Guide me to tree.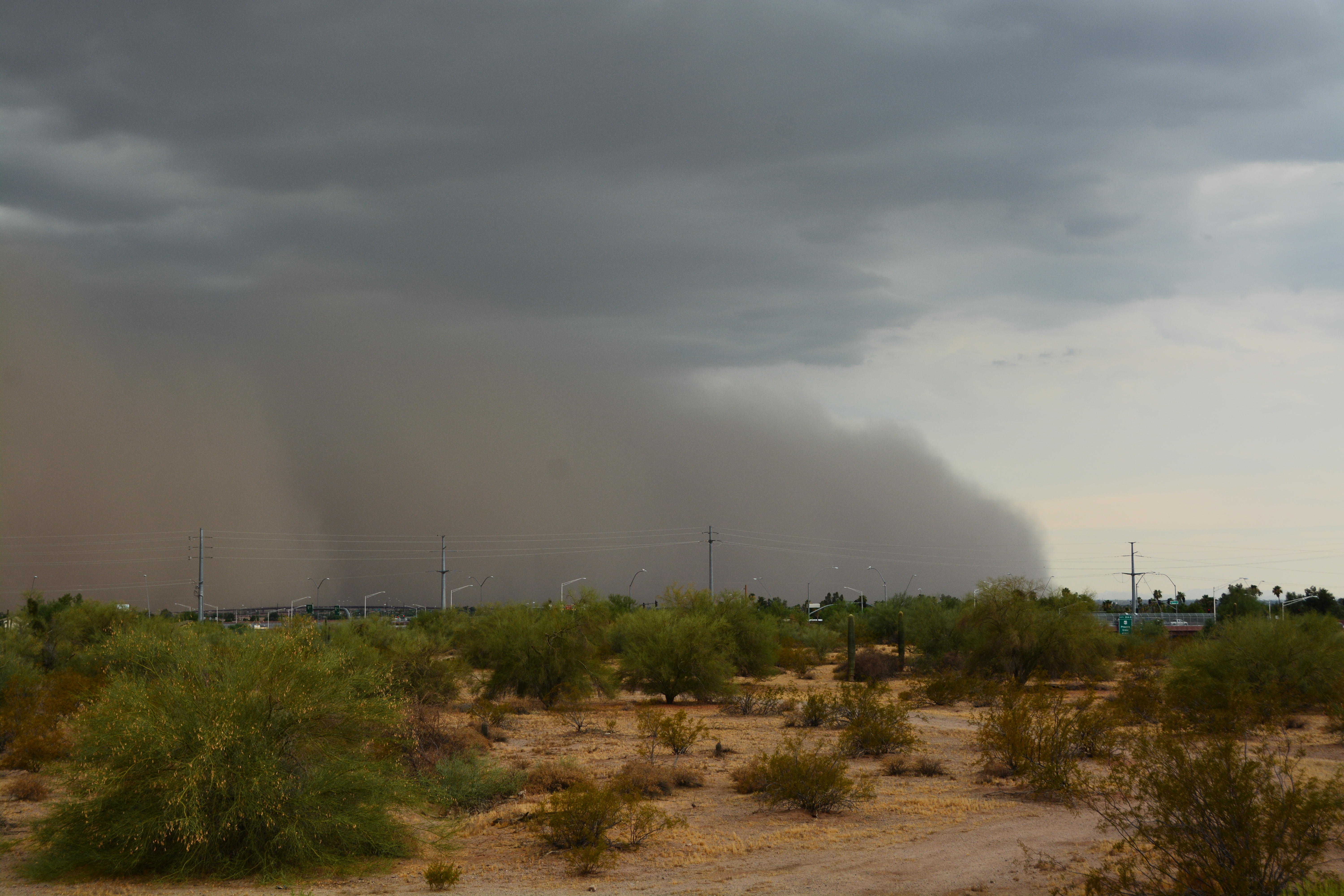
Guidance: x1=156, y1=133, x2=175, y2=152.
